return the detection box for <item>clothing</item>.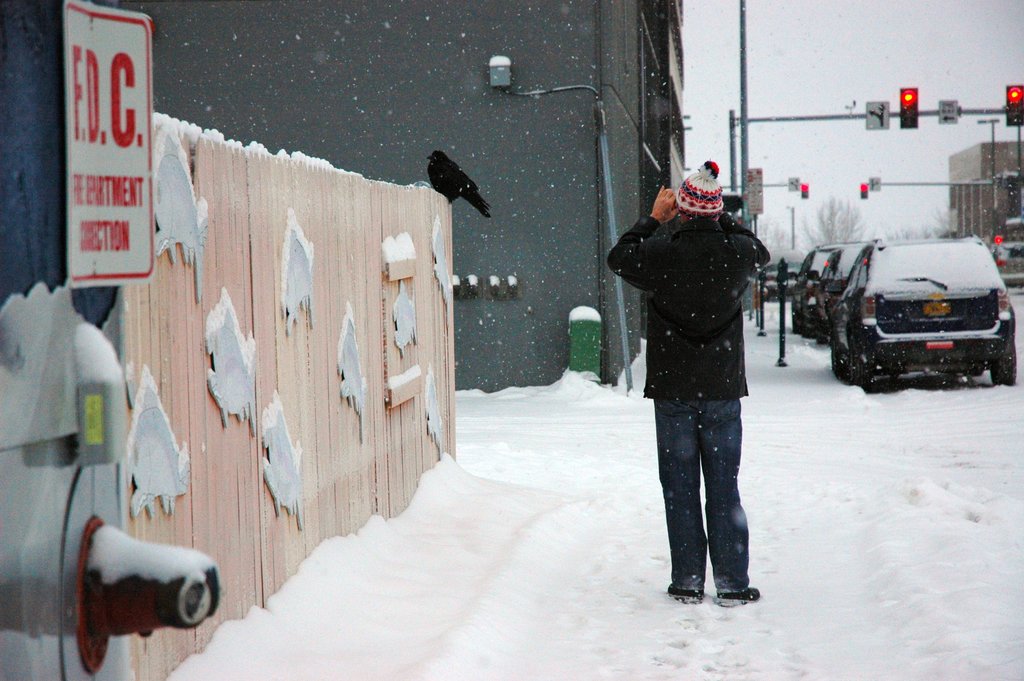
locate(623, 146, 782, 580).
